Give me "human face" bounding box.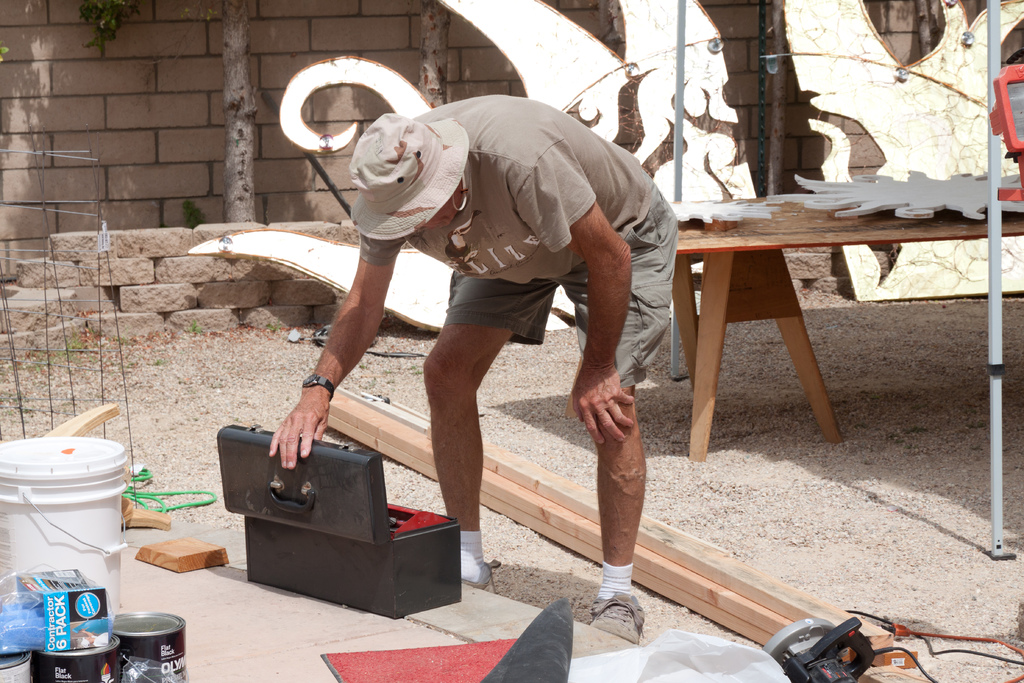
bbox(417, 183, 468, 227).
